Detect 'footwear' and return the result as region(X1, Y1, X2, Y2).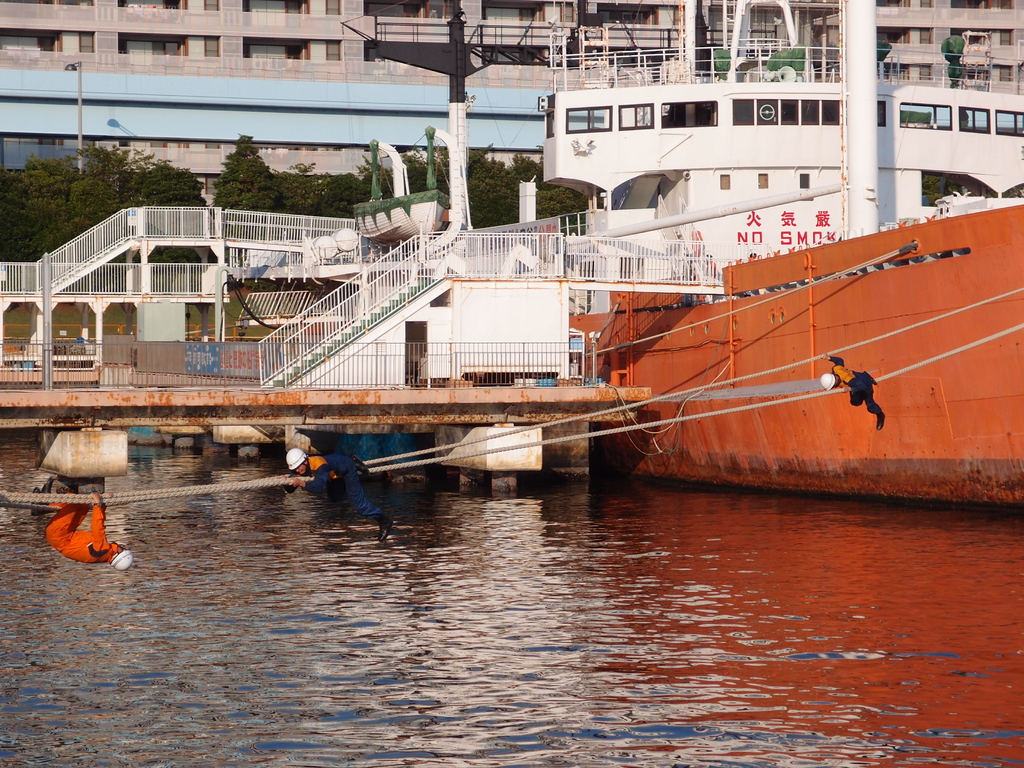
region(355, 456, 369, 478).
